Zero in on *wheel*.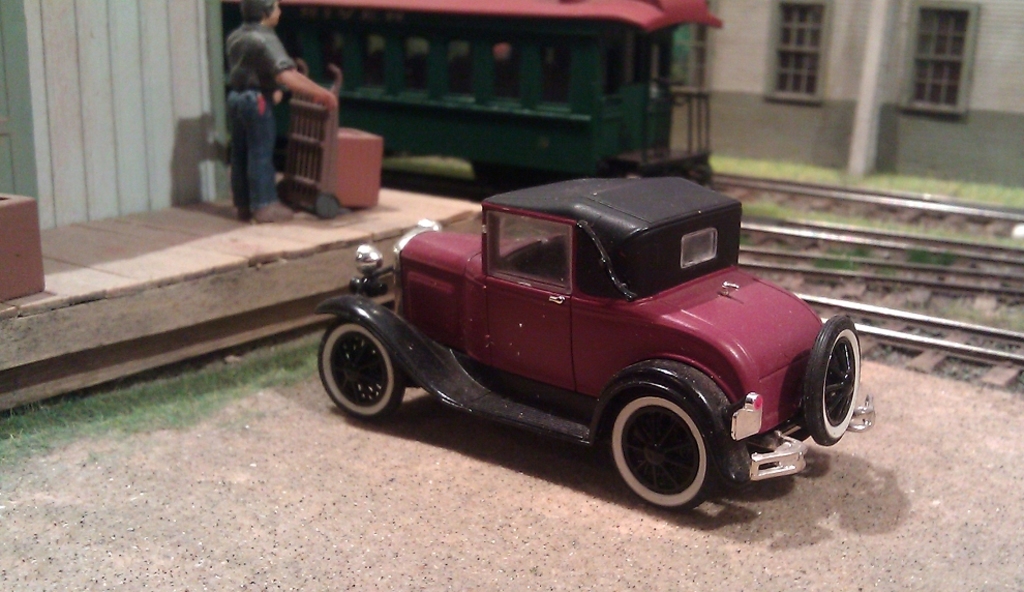
Zeroed in: crop(600, 389, 720, 520).
